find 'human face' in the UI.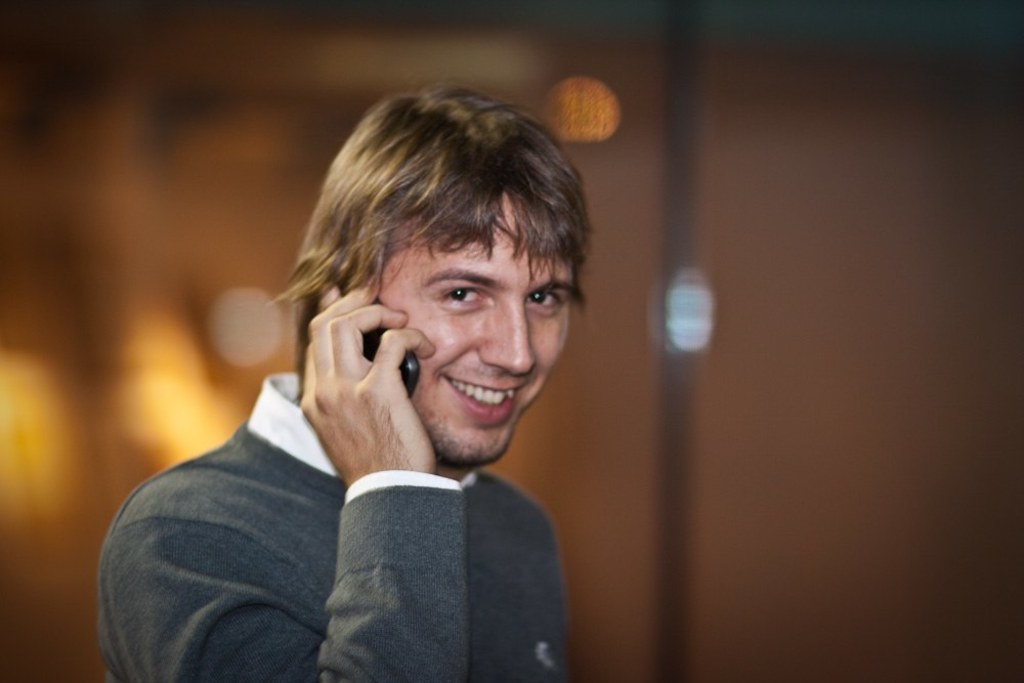
UI element at (left=379, top=191, right=583, bottom=468).
